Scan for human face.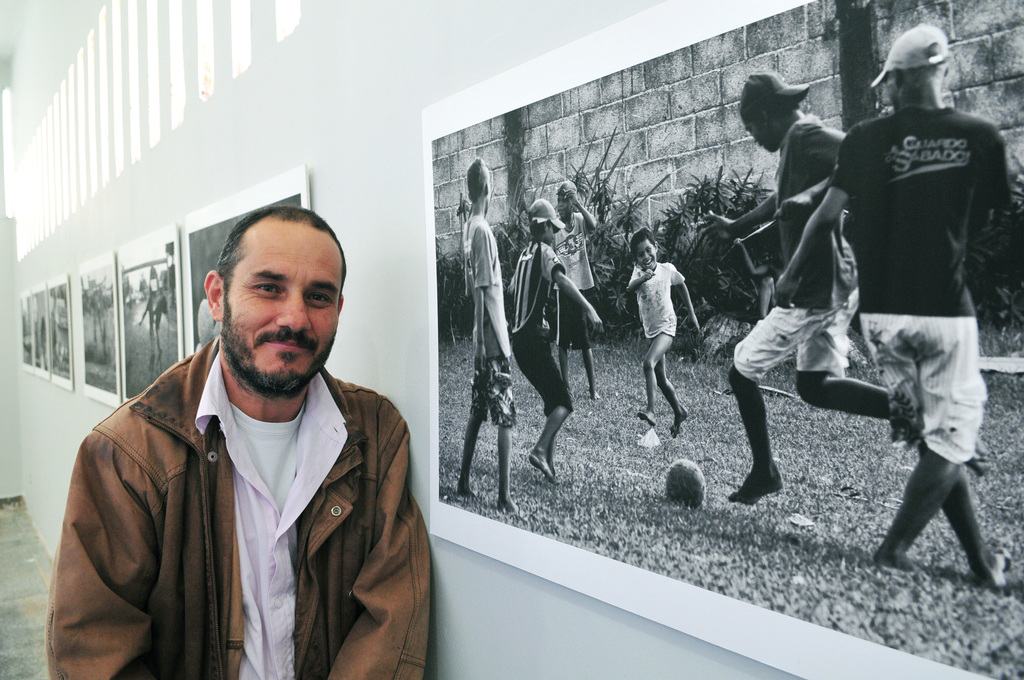
Scan result: <bbox>219, 219, 345, 398</bbox>.
